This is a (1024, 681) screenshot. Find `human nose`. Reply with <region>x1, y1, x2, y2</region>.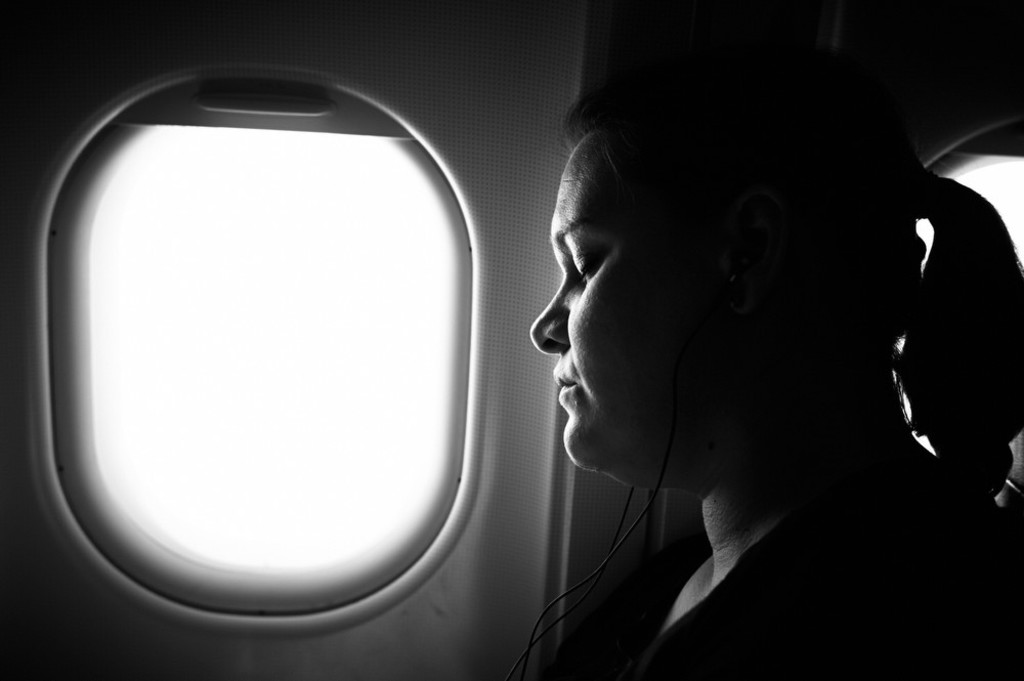
<region>530, 270, 570, 353</region>.
